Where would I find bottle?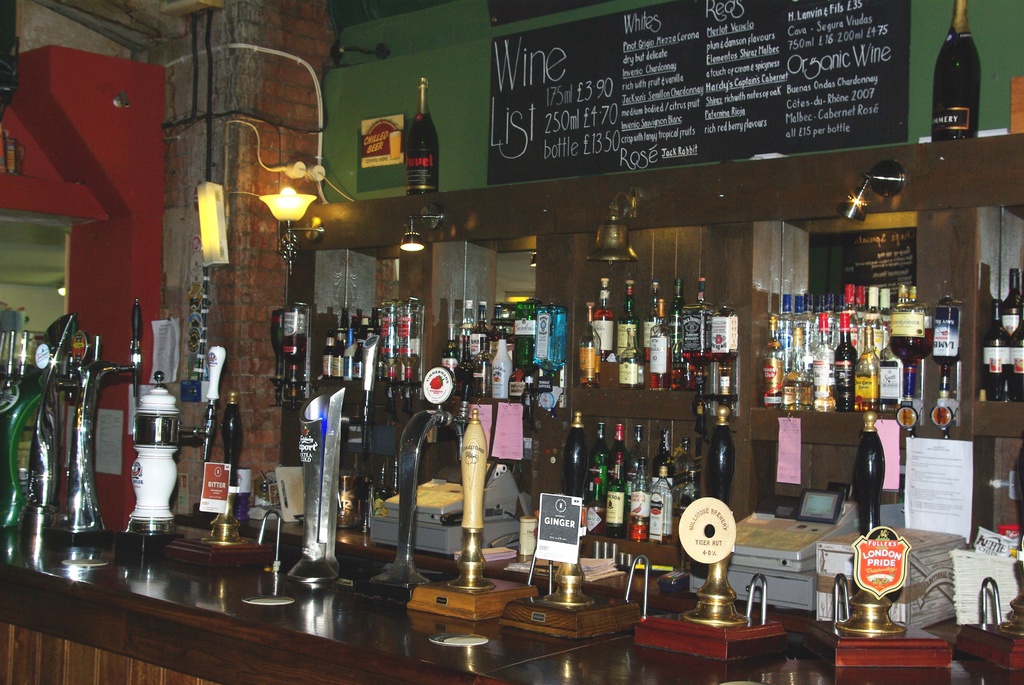
At left=704, top=306, right=749, bottom=358.
